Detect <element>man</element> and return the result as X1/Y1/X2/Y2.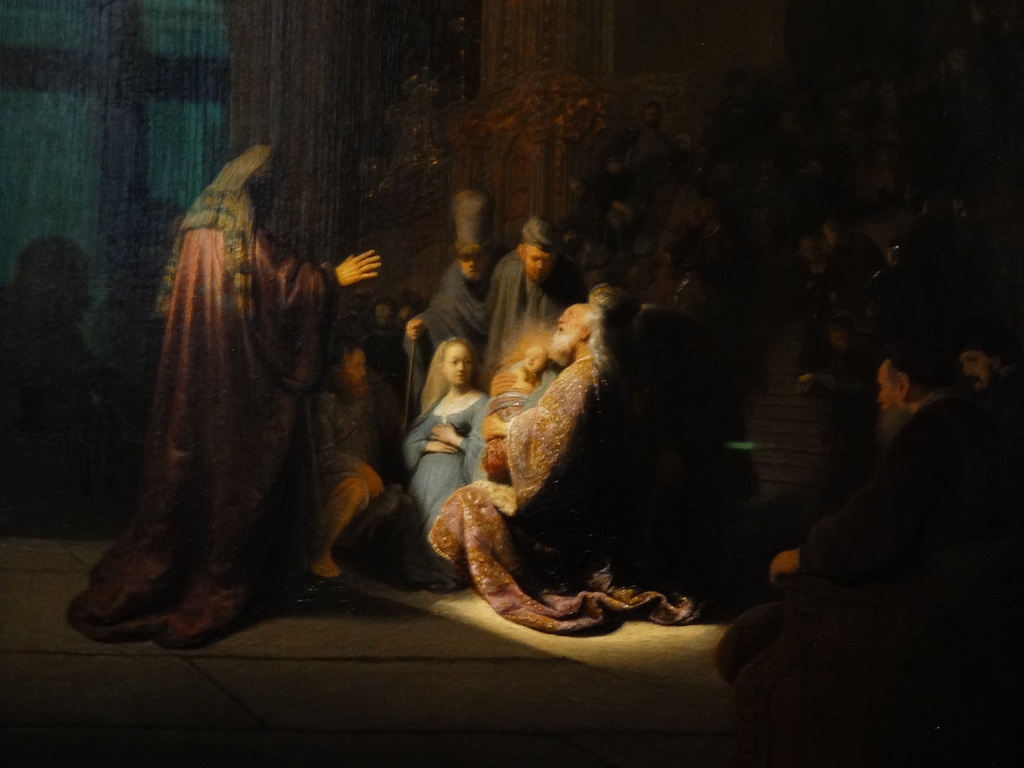
308/338/412/577.
